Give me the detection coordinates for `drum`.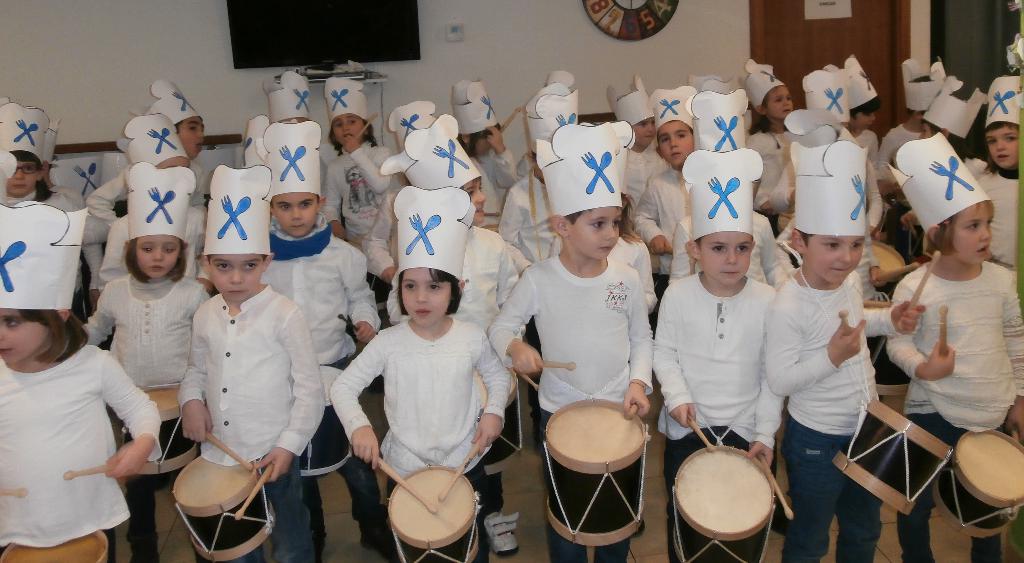
bbox=(116, 389, 208, 480).
